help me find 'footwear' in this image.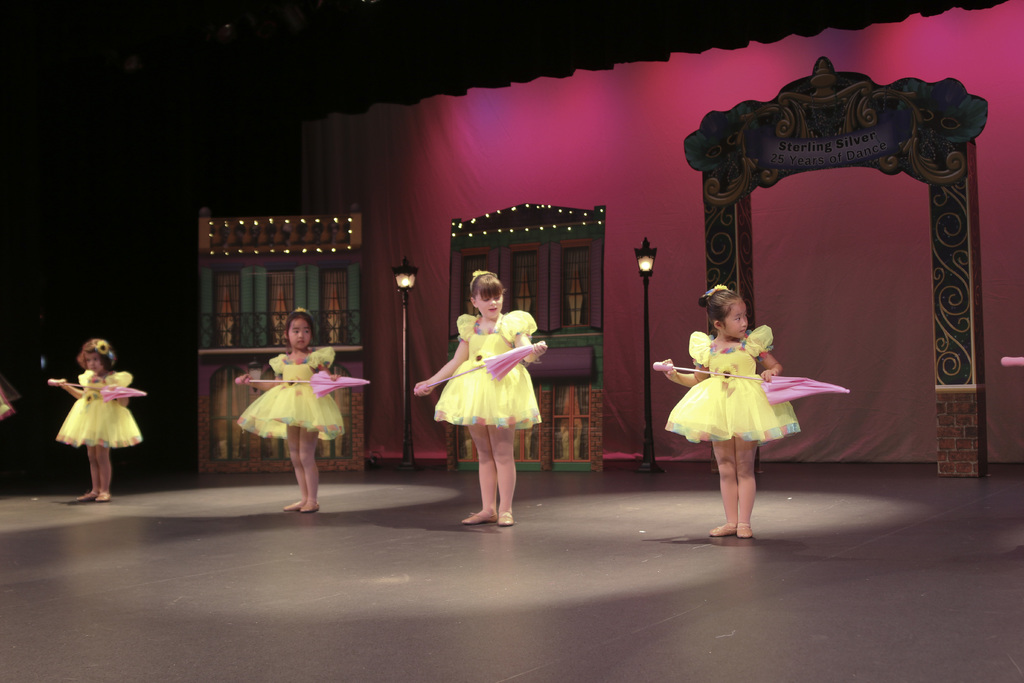
Found it: [x1=74, y1=490, x2=96, y2=504].
